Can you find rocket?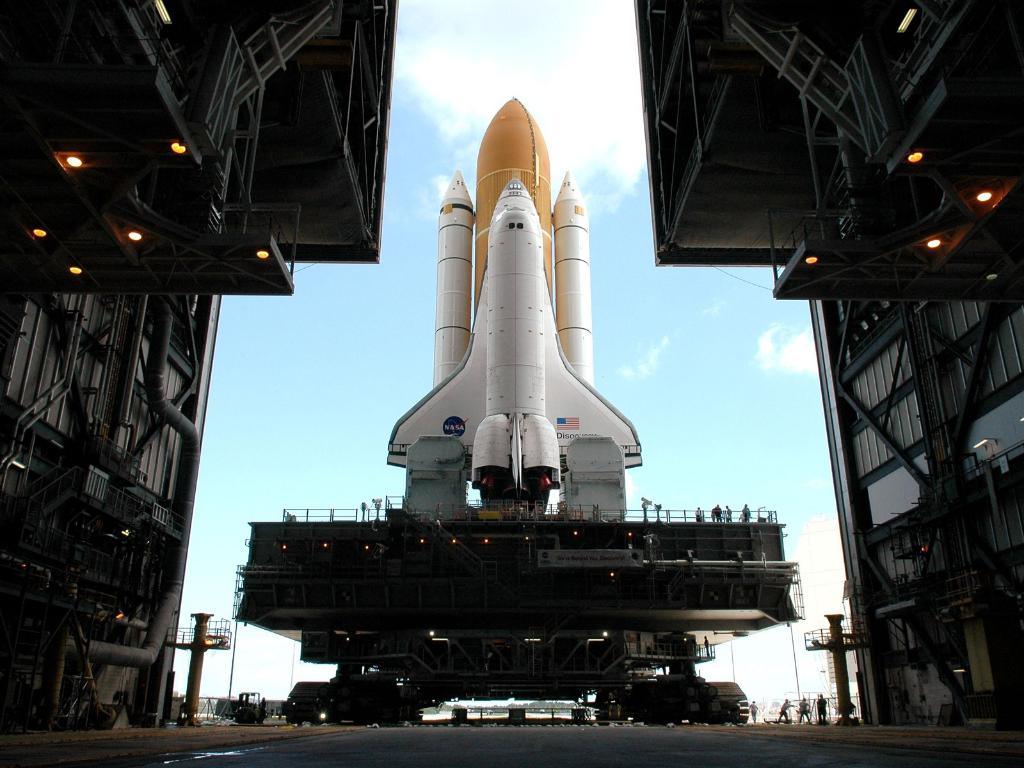
Yes, bounding box: x1=387, y1=92, x2=642, y2=521.
